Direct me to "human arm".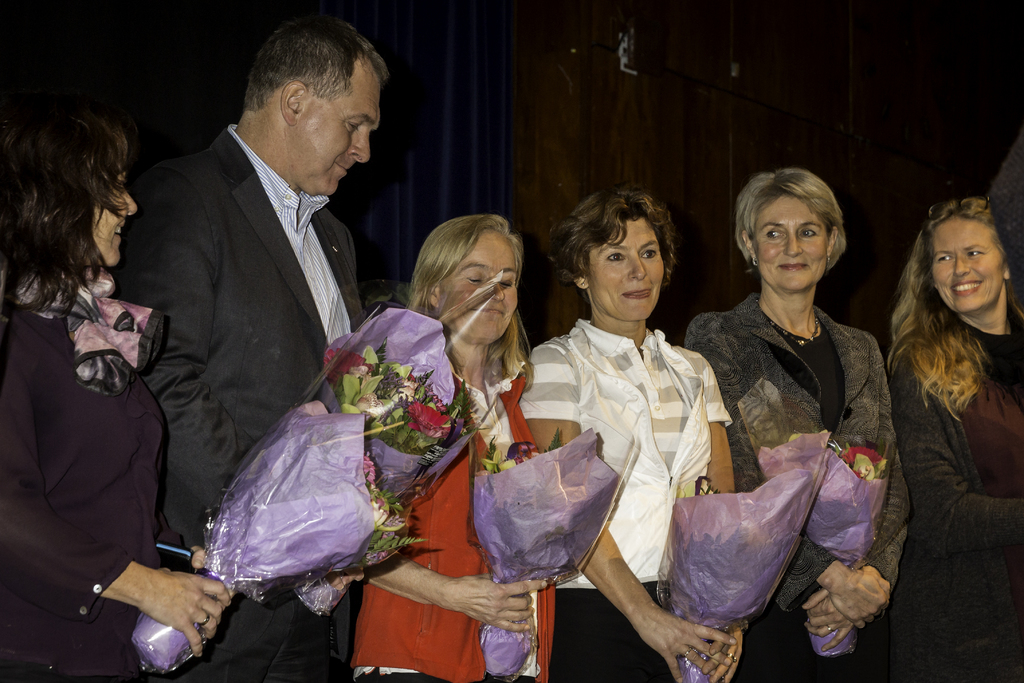
Direction: <box>798,336,915,656</box>.
